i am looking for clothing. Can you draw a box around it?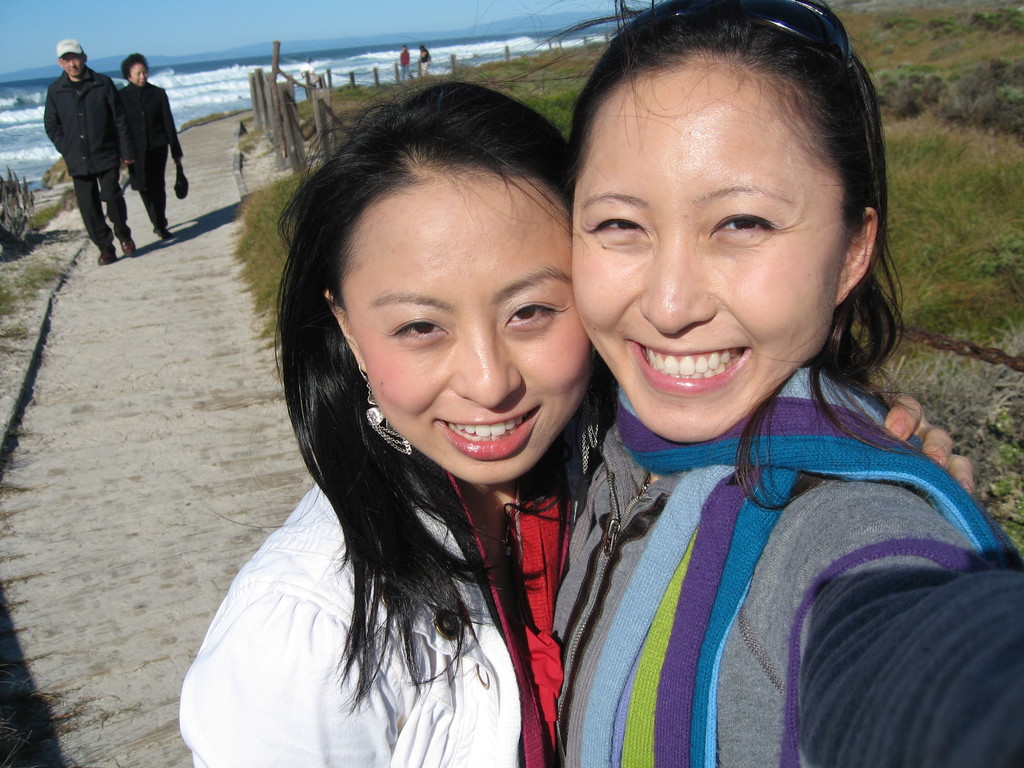
Sure, the bounding box is {"x1": 182, "y1": 419, "x2": 520, "y2": 767}.
